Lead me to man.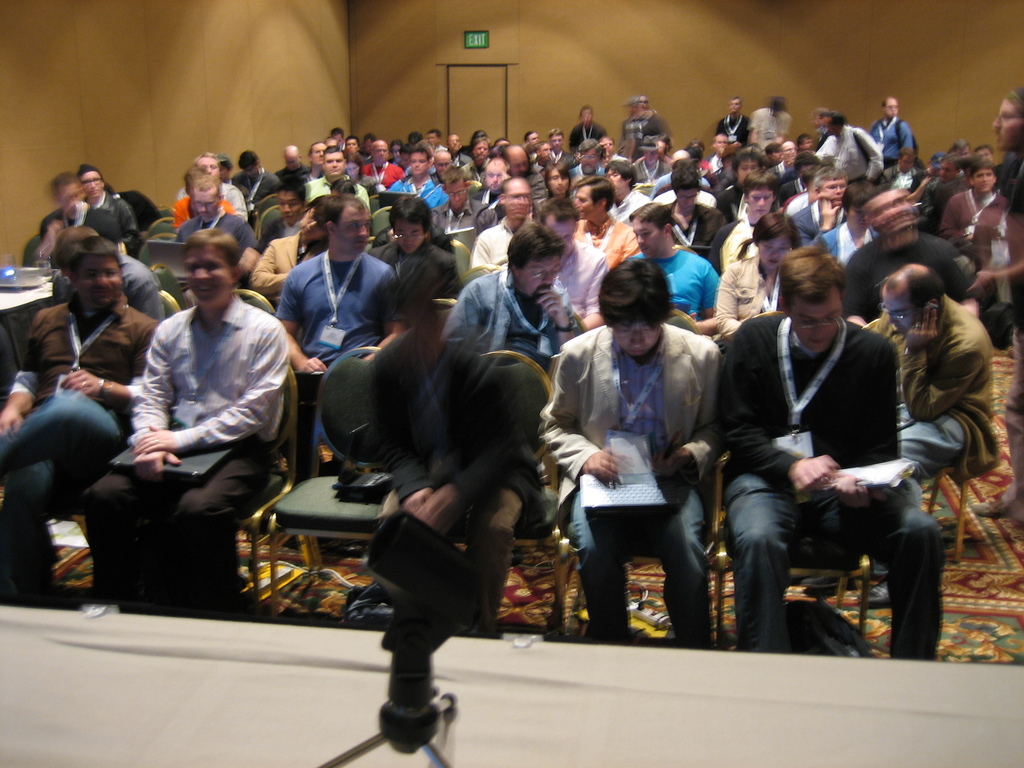
Lead to (x1=862, y1=268, x2=1001, y2=601).
